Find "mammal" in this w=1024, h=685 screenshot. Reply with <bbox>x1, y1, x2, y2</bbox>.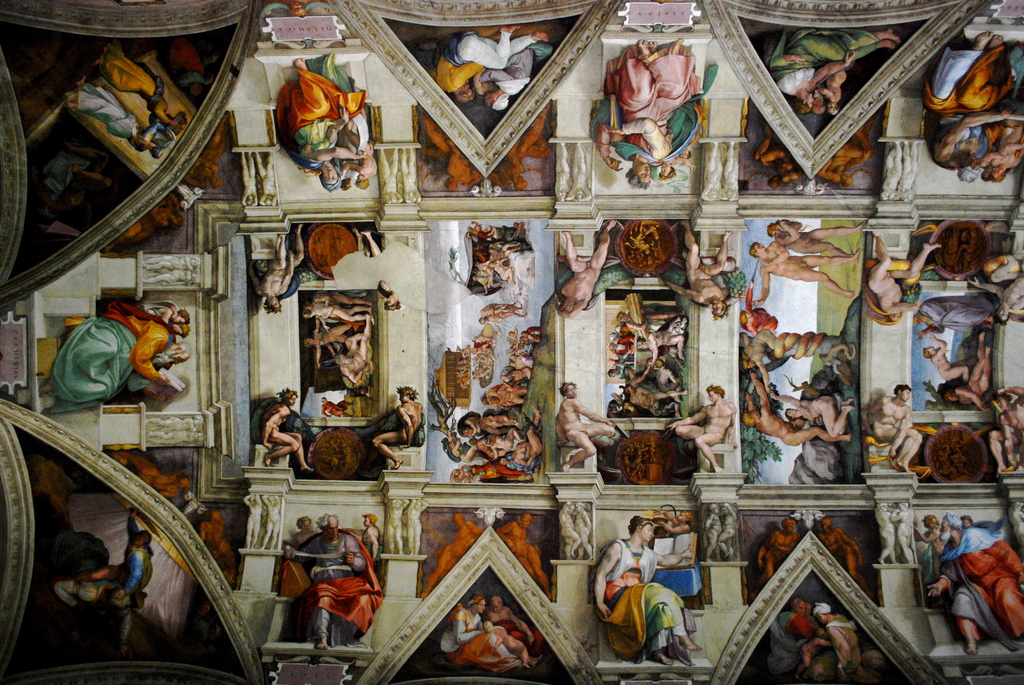
<bbox>942, 333, 993, 416</bbox>.
